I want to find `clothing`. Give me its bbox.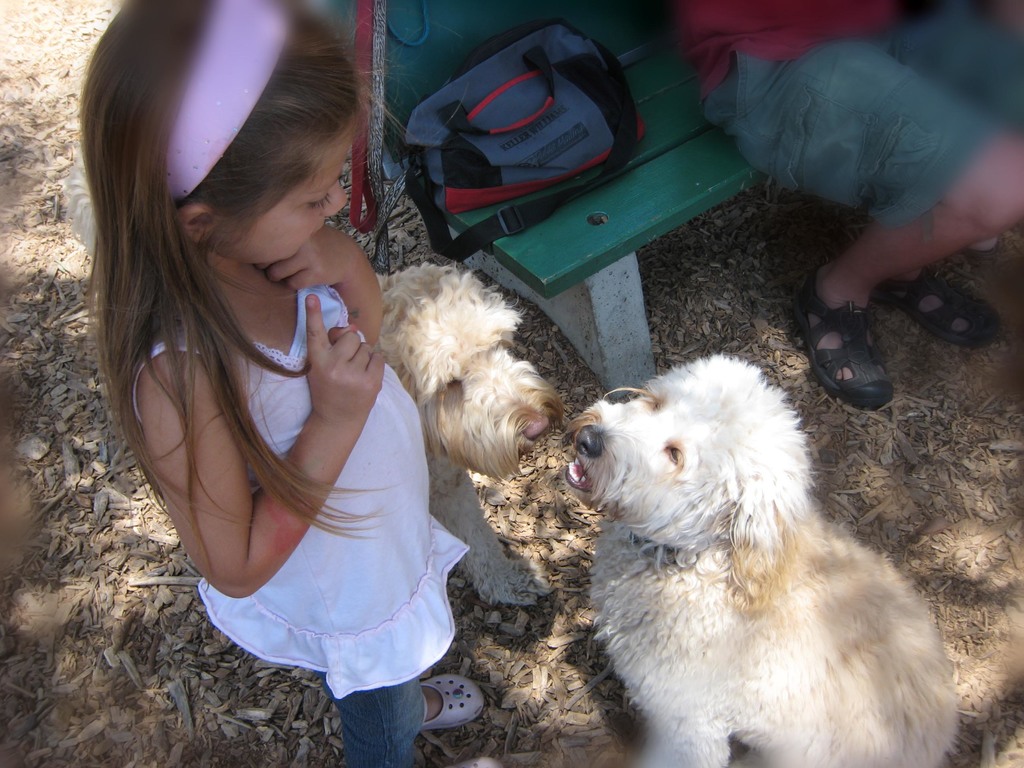
pyautogui.locateOnScreen(111, 273, 477, 767).
